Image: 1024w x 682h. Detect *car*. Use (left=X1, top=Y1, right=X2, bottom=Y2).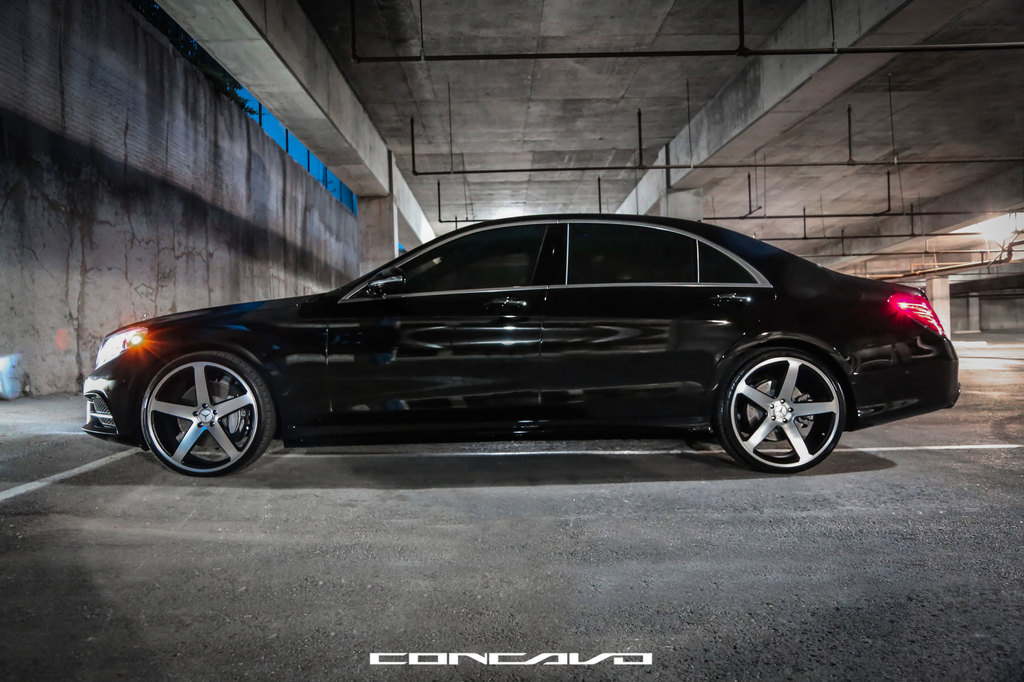
(left=81, top=211, right=961, bottom=476).
